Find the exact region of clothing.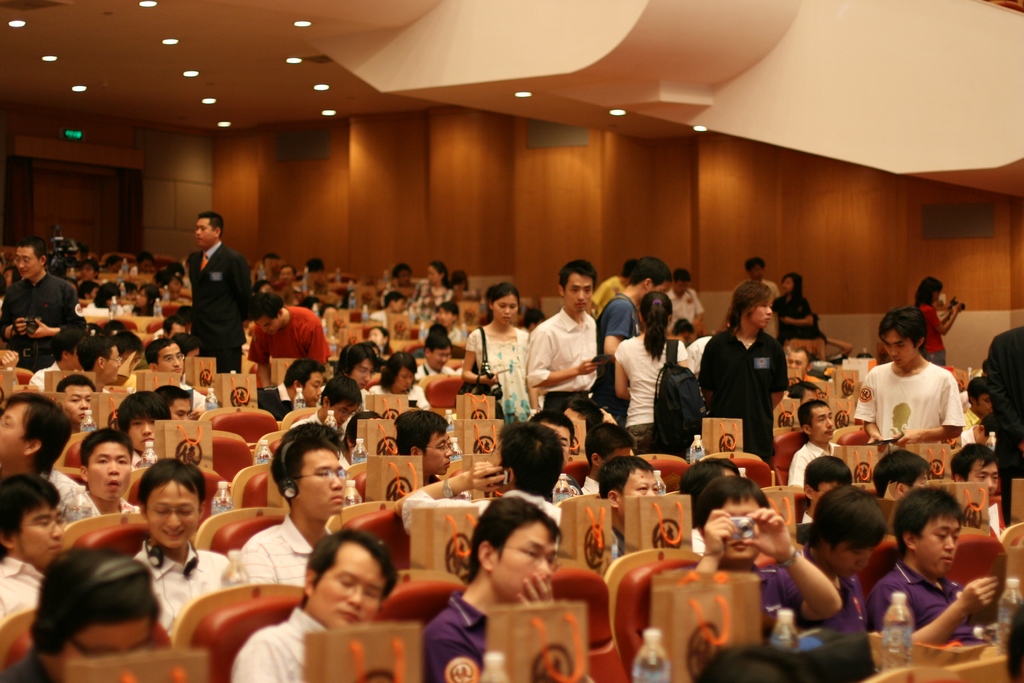
Exact region: x1=244 y1=302 x2=336 y2=363.
